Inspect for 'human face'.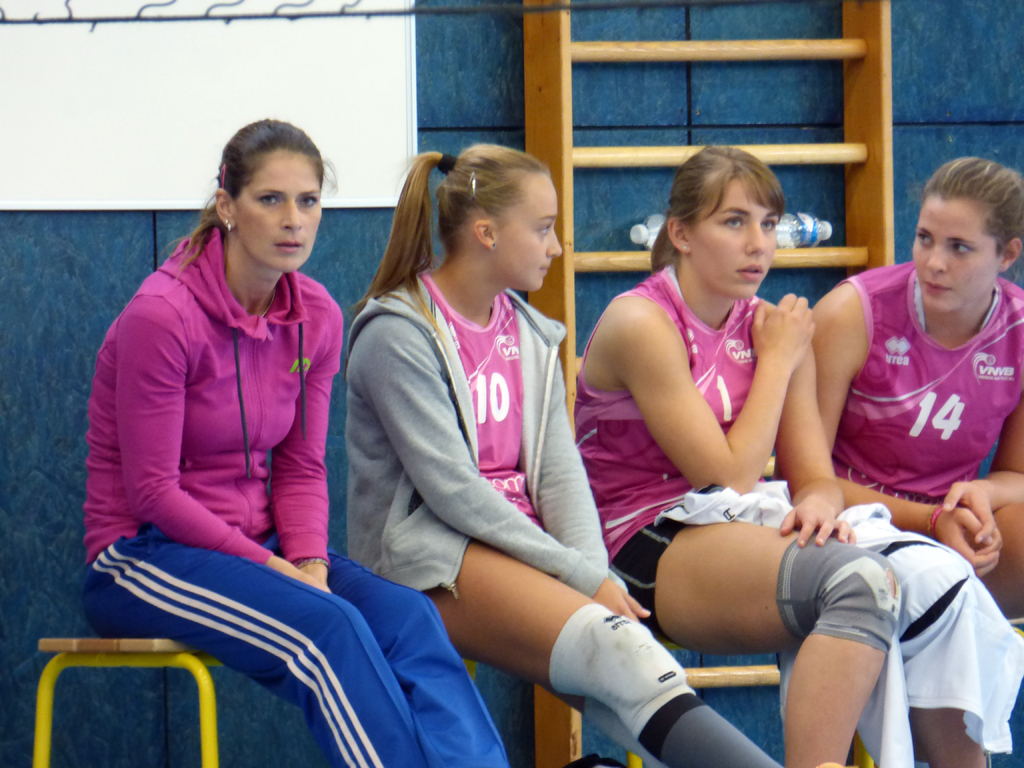
Inspection: x1=697 y1=183 x2=780 y2=301.
